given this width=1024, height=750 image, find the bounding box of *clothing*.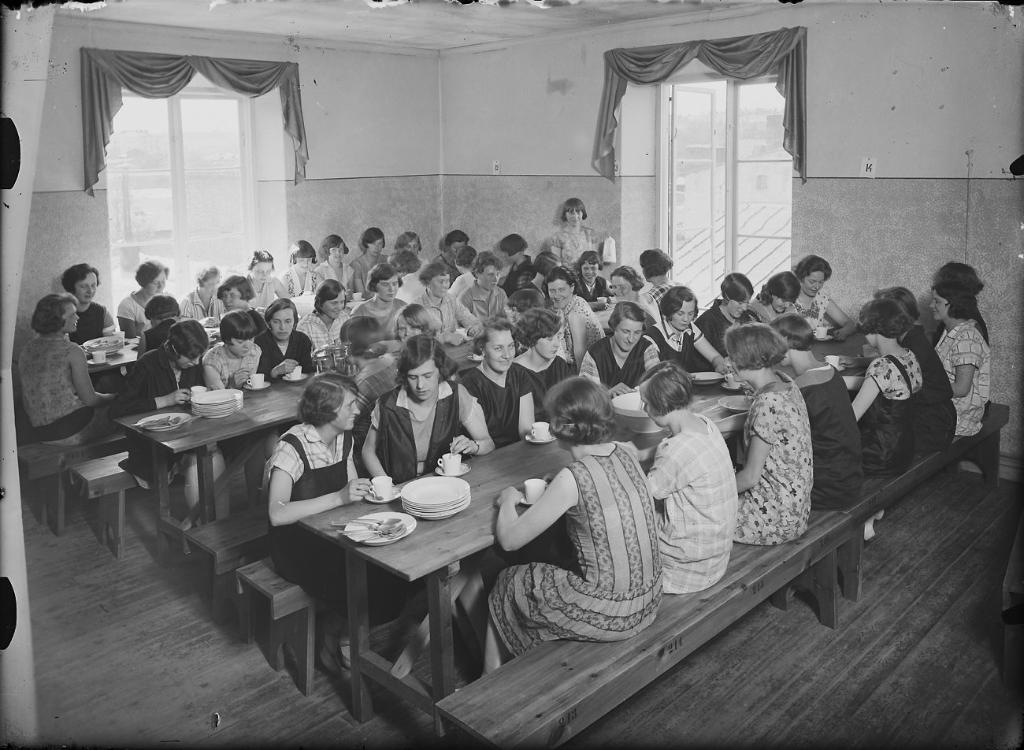
bbox=(267, 428, 351, 635).
